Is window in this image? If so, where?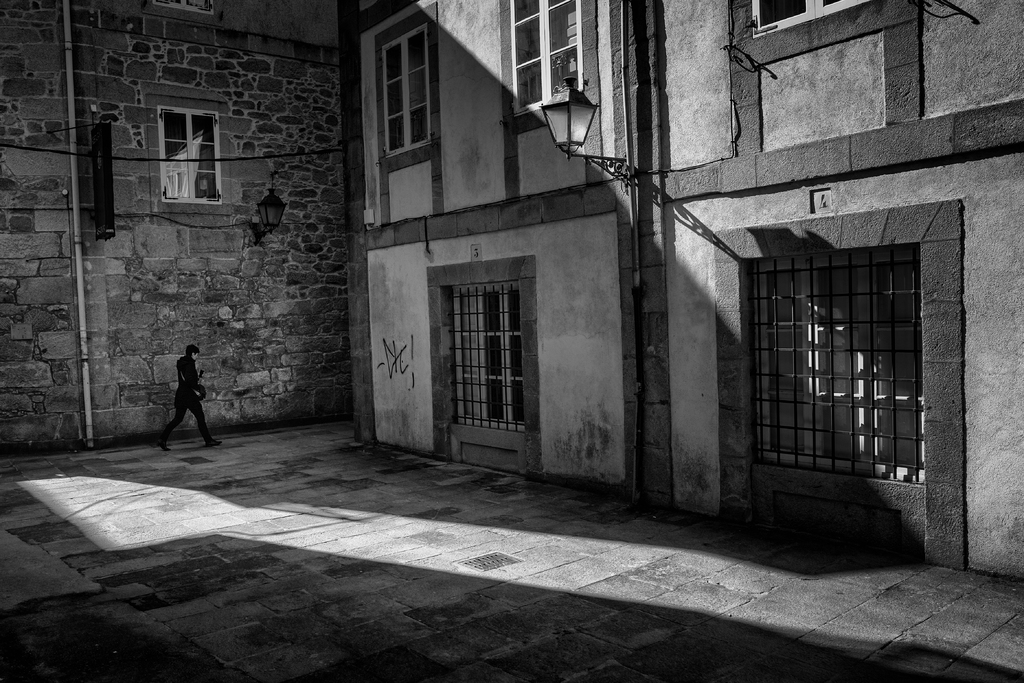
Yes, at [744,0,877,38].
